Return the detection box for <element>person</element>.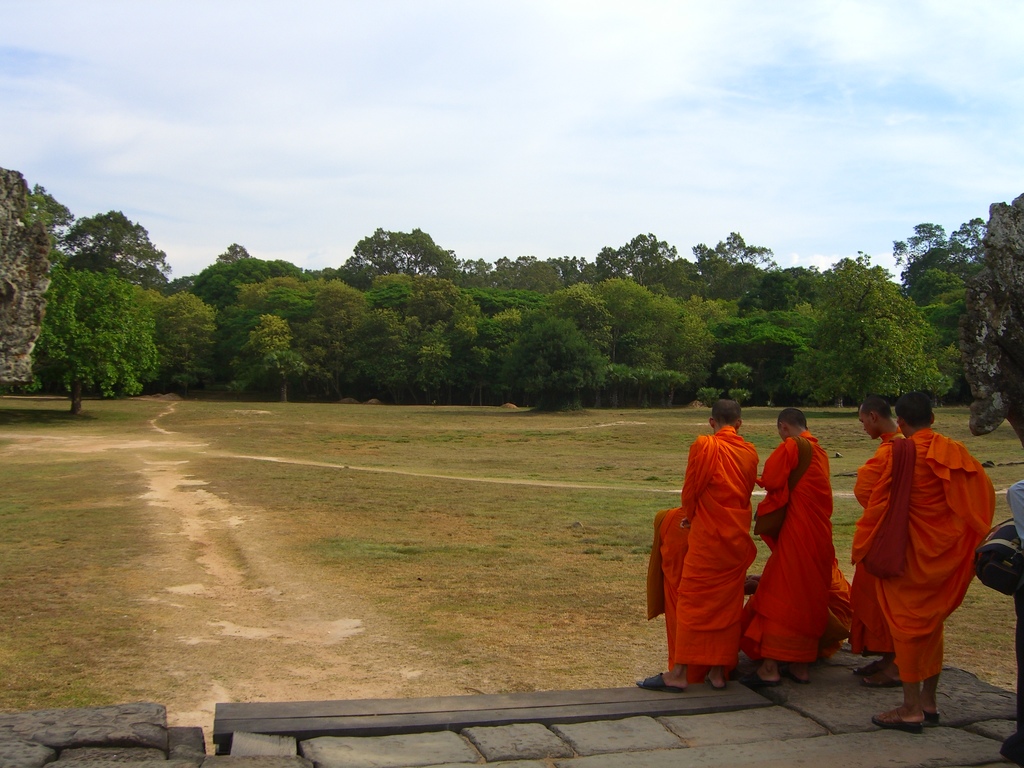
l=656, t=401, r=776, b=709.
